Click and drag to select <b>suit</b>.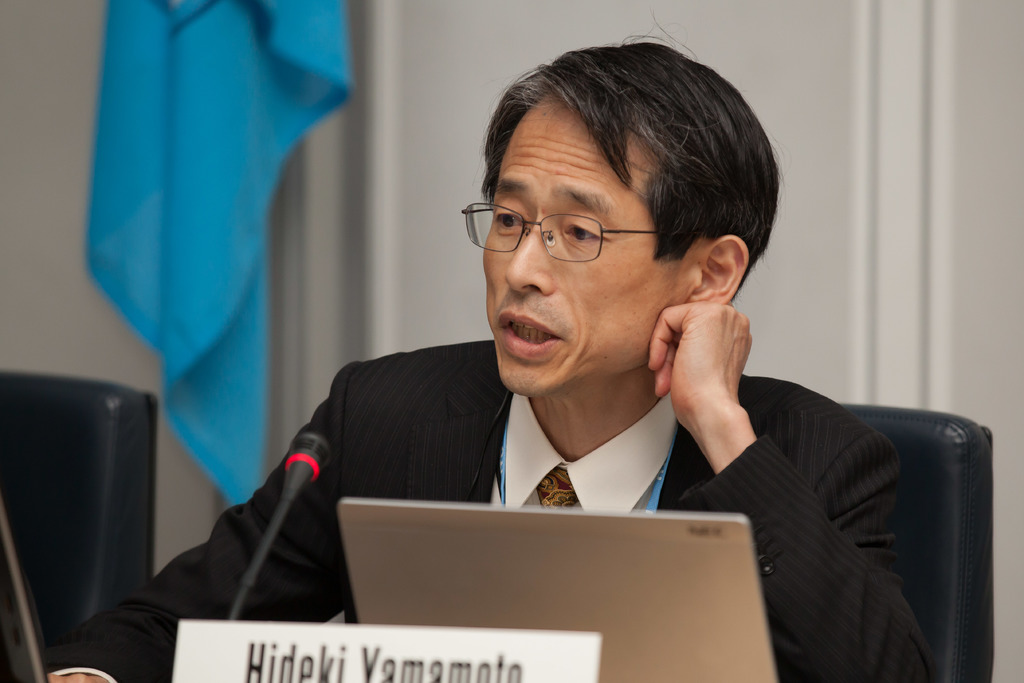
Selection: <bbox>45, 340, 927, 682</bbox>.
